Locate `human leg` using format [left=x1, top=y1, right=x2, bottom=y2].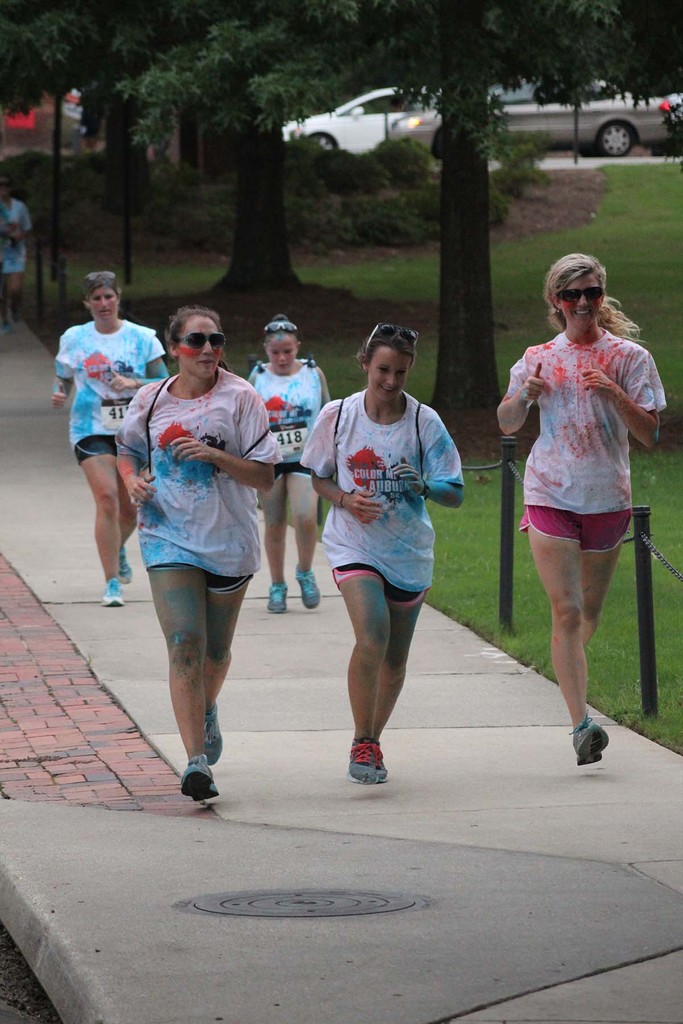
[left=211, top=527, right=253, bottom=764].
